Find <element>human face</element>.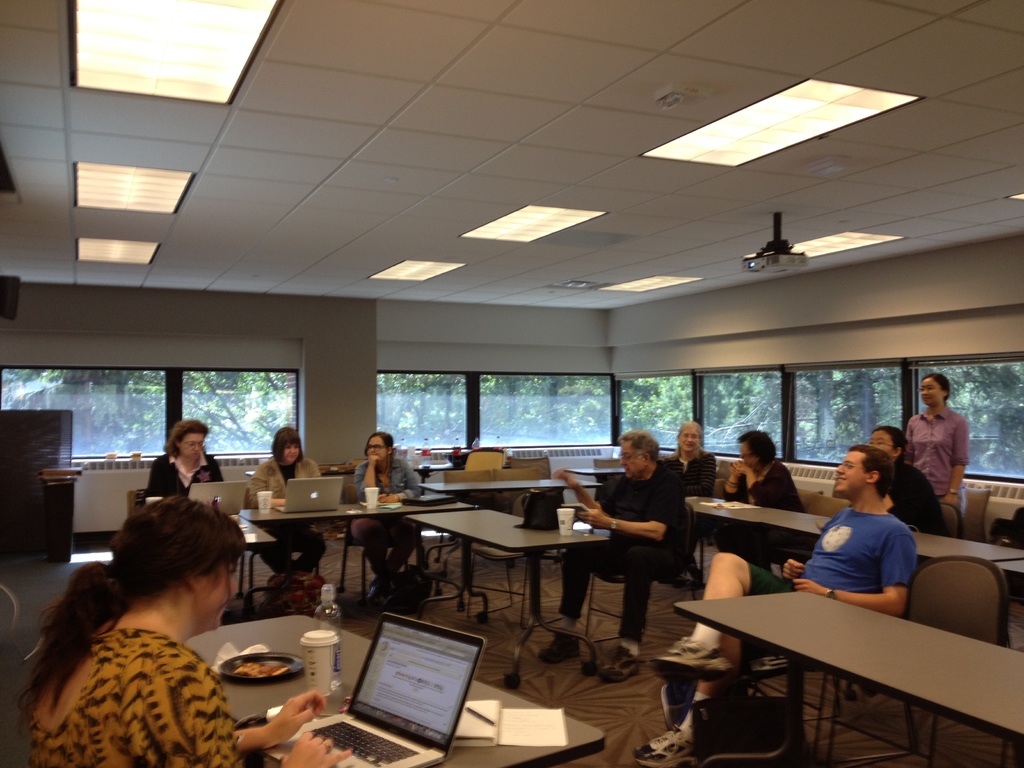
box=[620, 443, 641, 479].
